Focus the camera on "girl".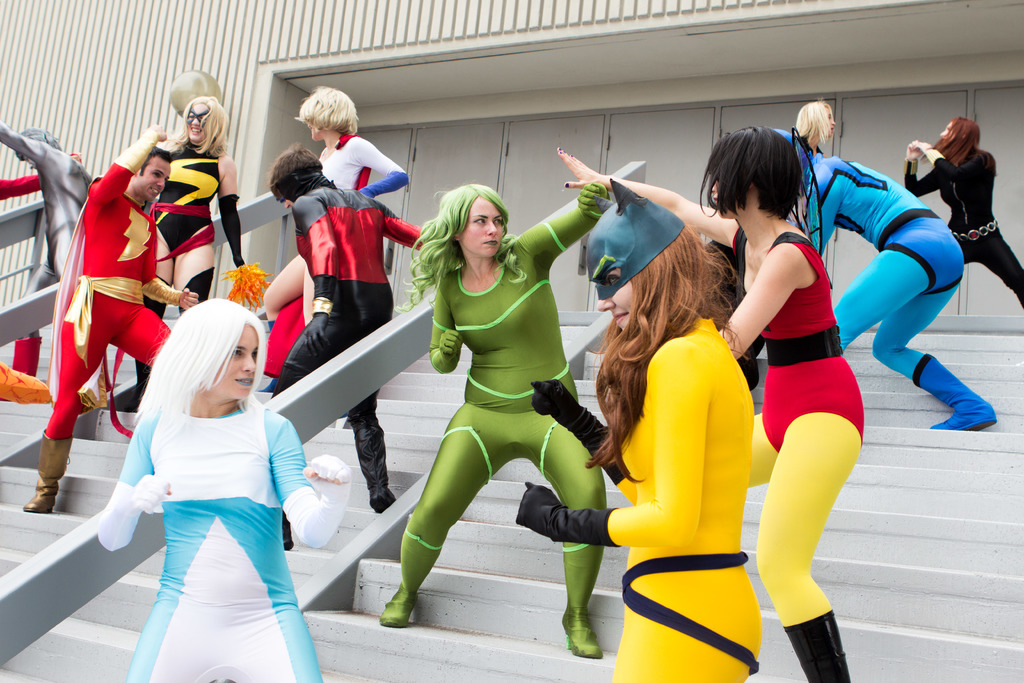
Focus region: detection(98, 299, 354, 682).
